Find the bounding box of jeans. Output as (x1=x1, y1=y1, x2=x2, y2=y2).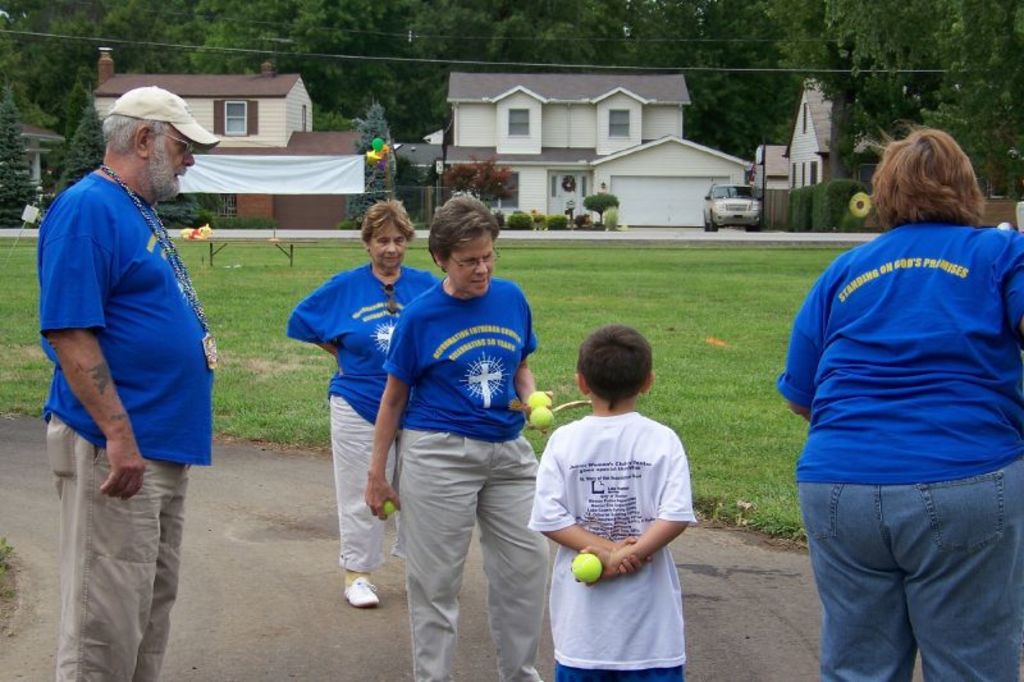
(x1=806, y1=479, x2=1002, y2=673).
